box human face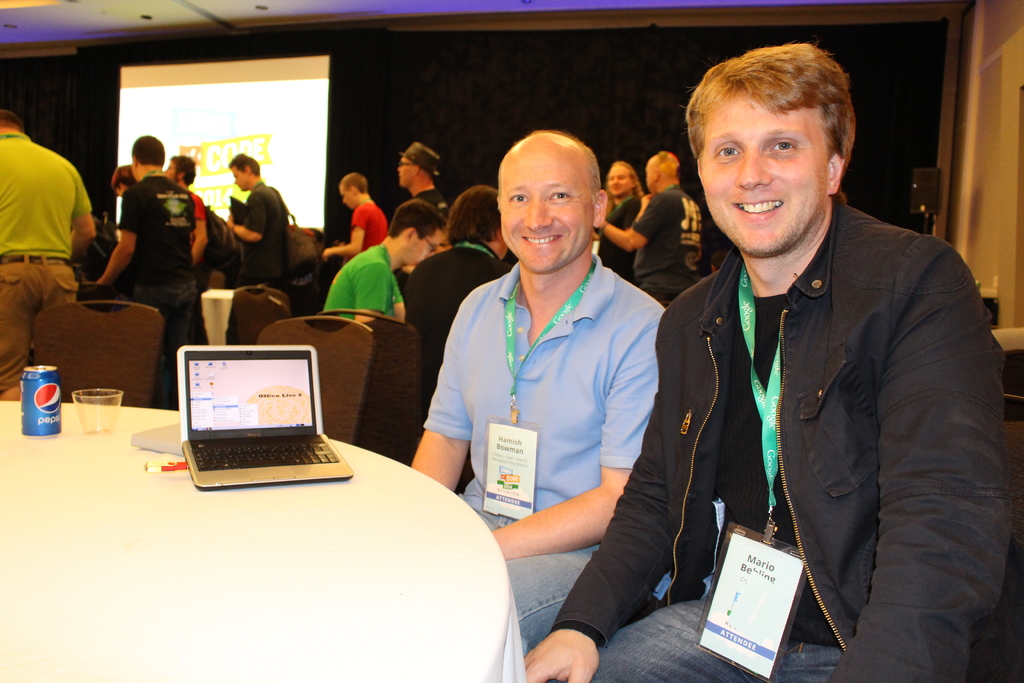
<region>403, 229, 445, 266</region>
